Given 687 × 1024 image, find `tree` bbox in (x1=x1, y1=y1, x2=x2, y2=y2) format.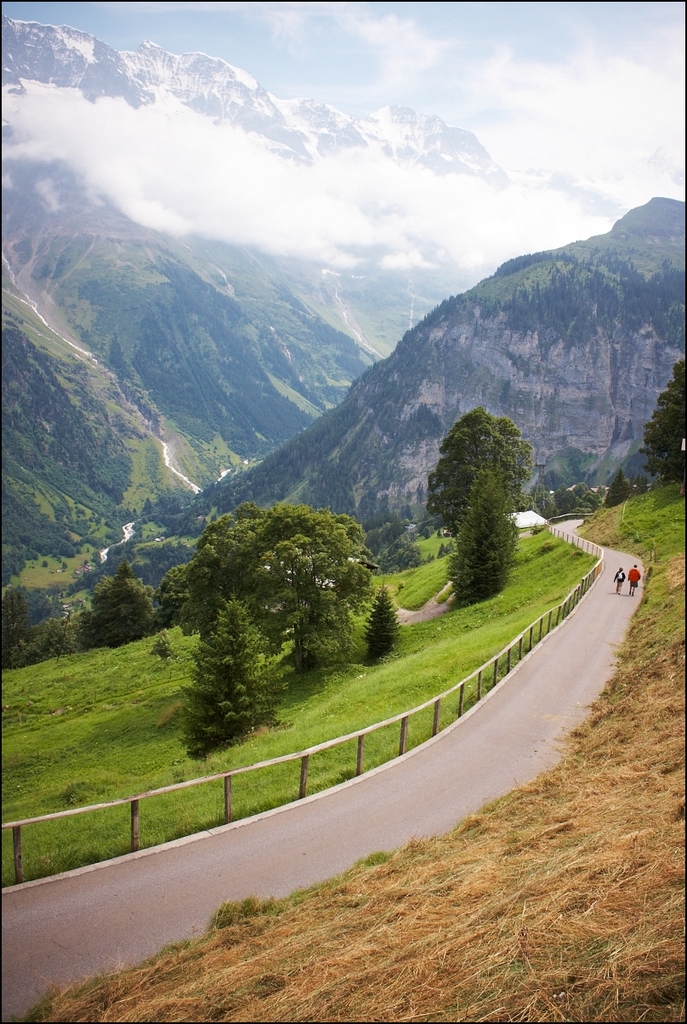
(x1=638, y1=359, x2=686, y2=481).
